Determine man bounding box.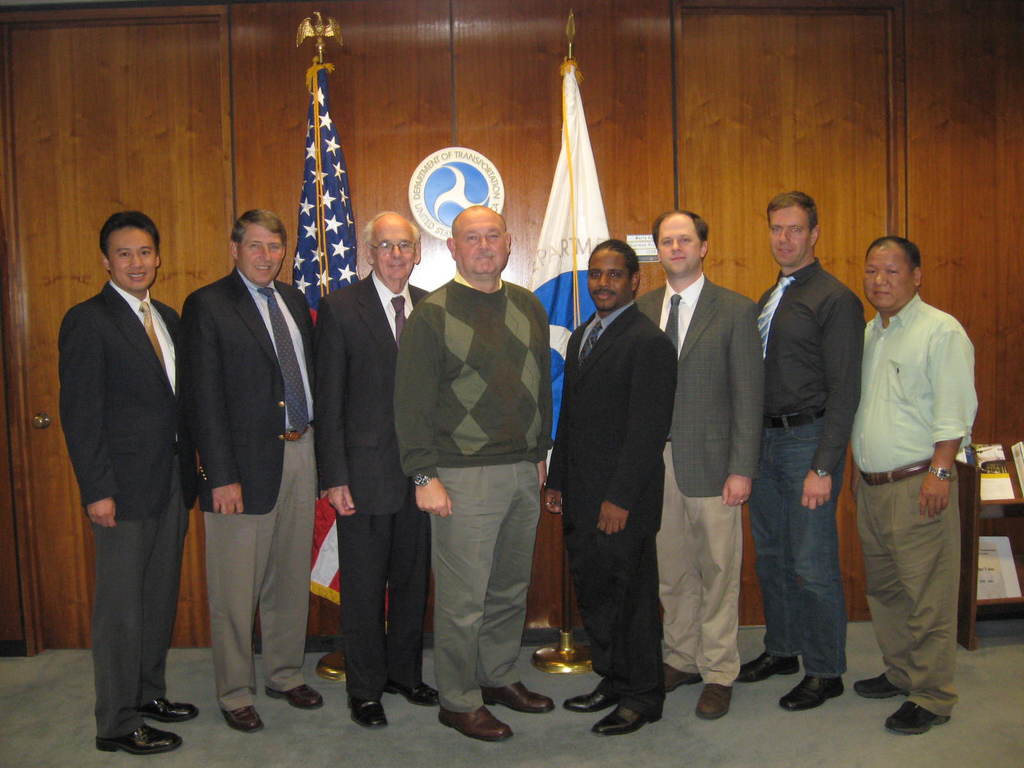
Determined: [x1=826, y1=211, x2=987, y2=726].
